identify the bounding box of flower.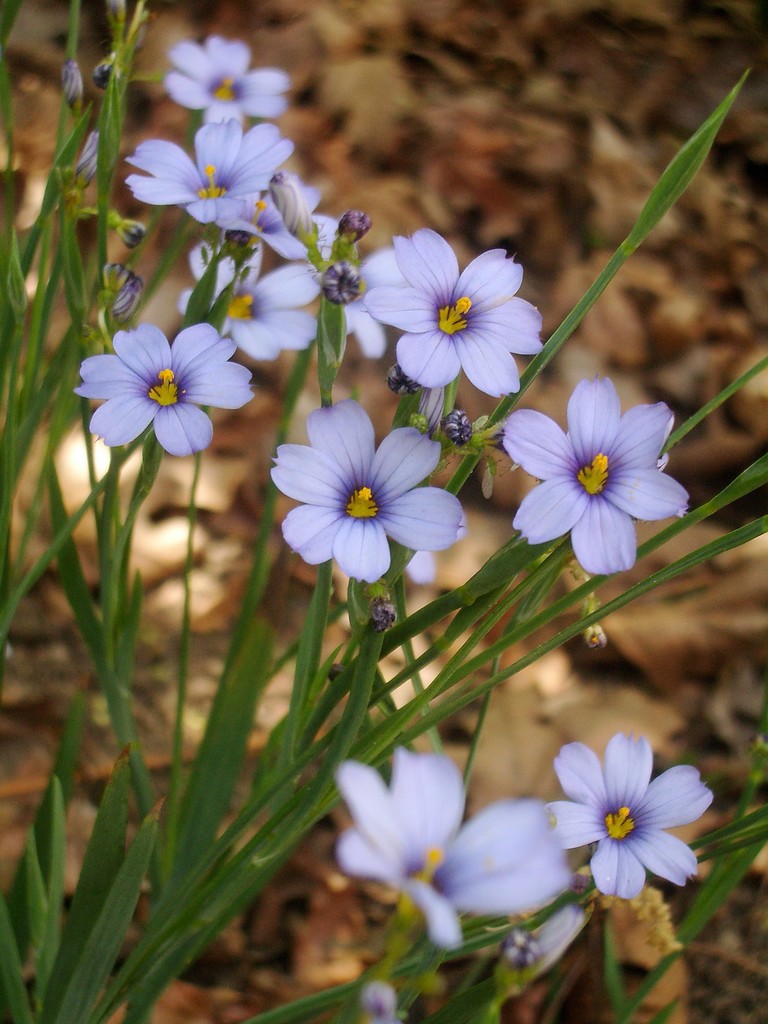
Rect(364, 220, 549, 429).
